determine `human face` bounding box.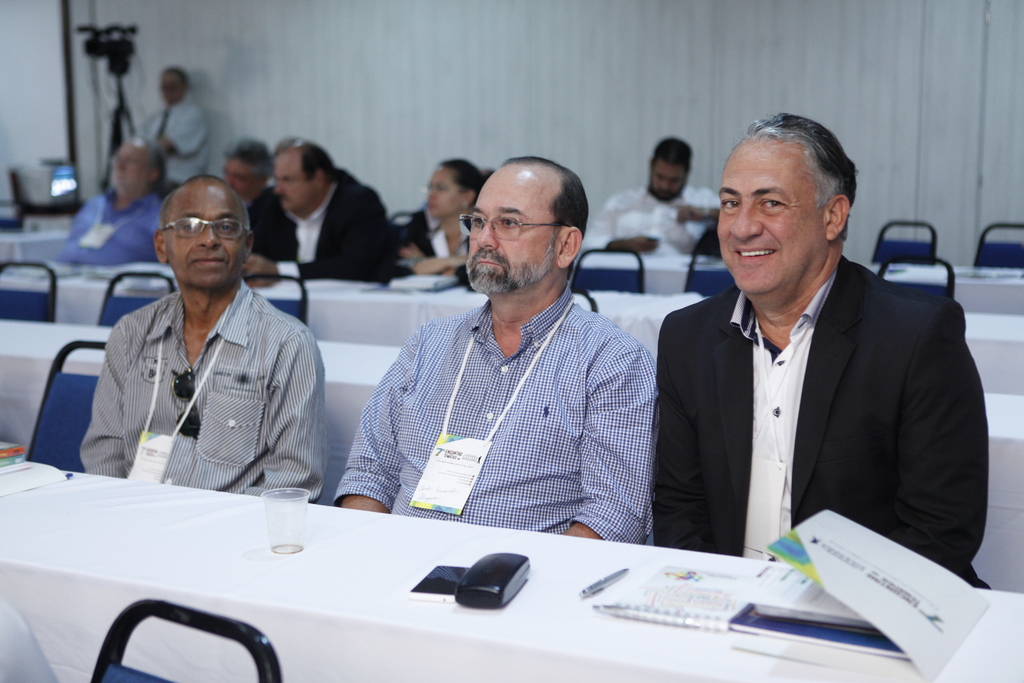
Determined: region(423, 168, 467, 218).
